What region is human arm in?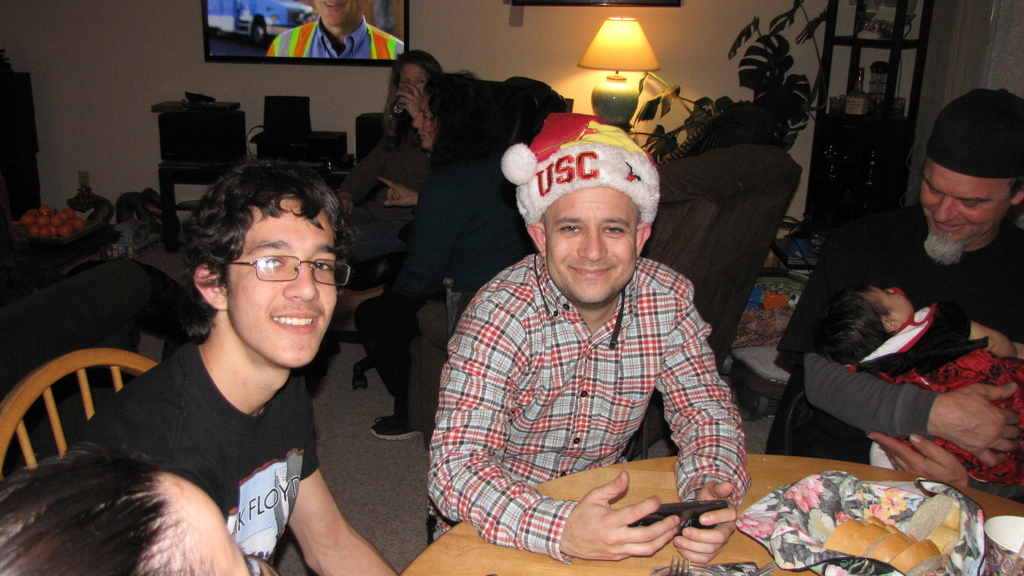
x1=653 y1=277 x2=753 y2=566.
